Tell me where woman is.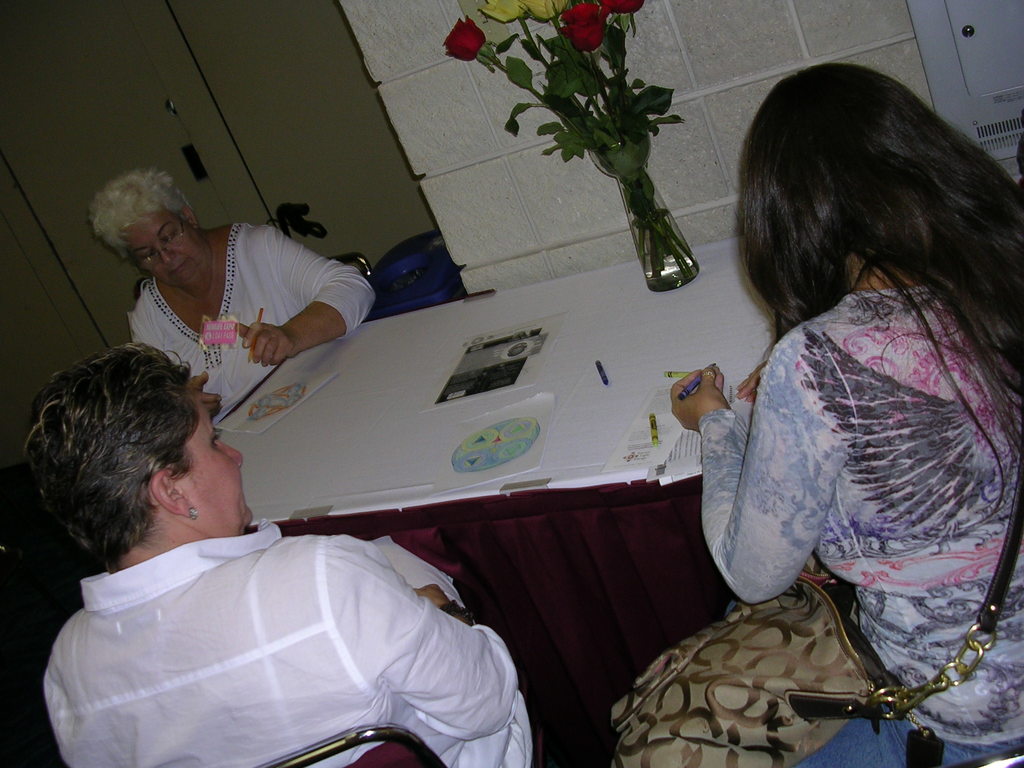
woman is at detection(14, 342, 543, 767).
